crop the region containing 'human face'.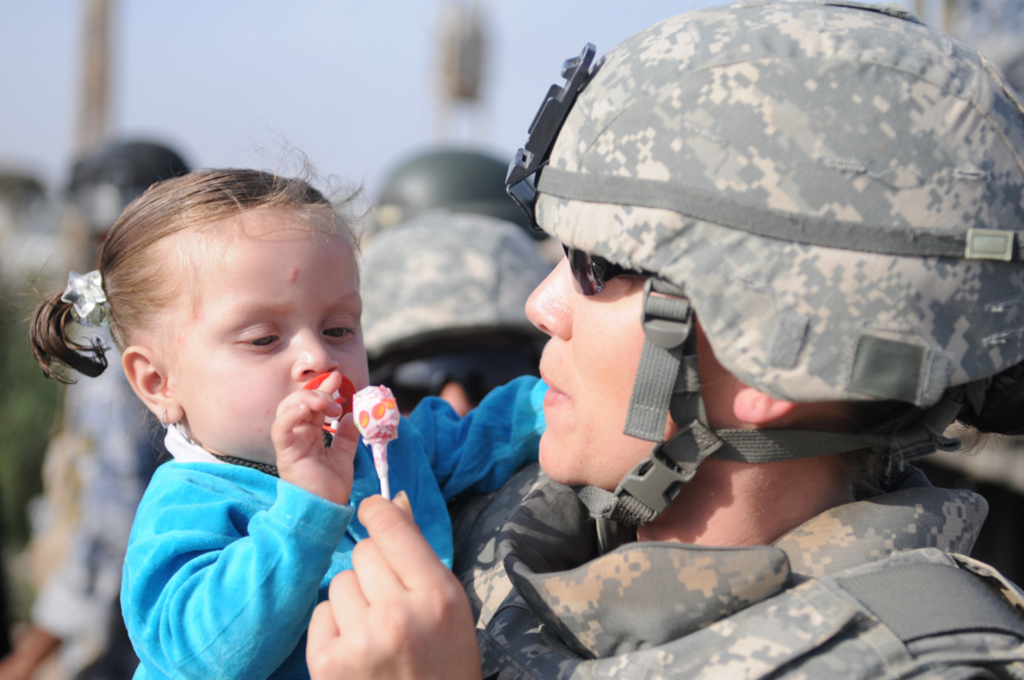
Crop region: <box>524,254,748,488</box>.
